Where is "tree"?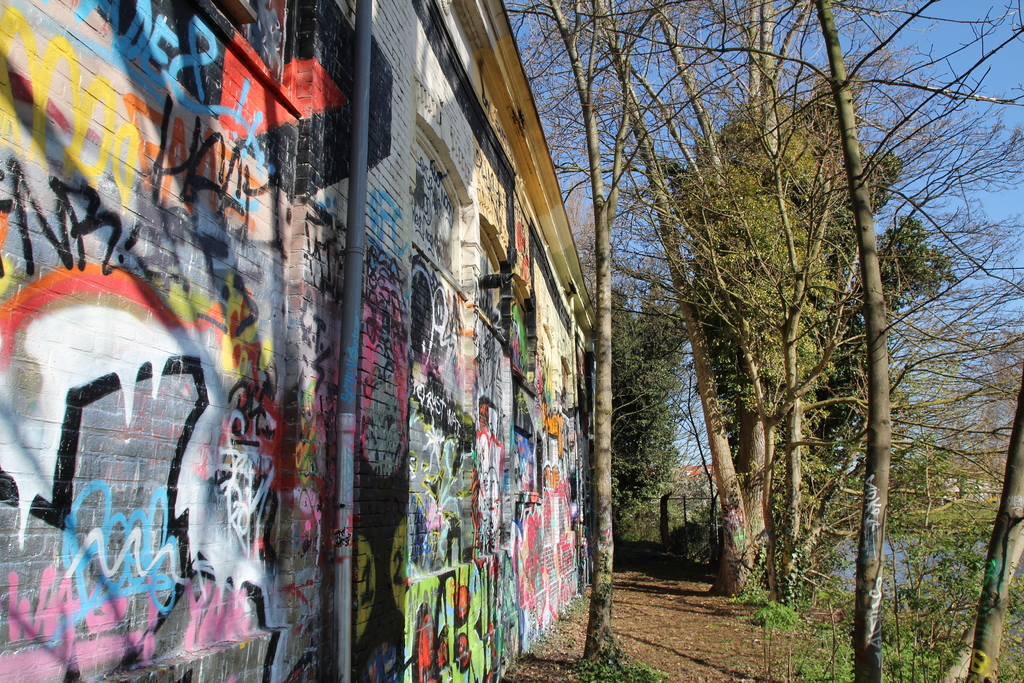
(x1=661, y1=55, x2=964, y2=597).
